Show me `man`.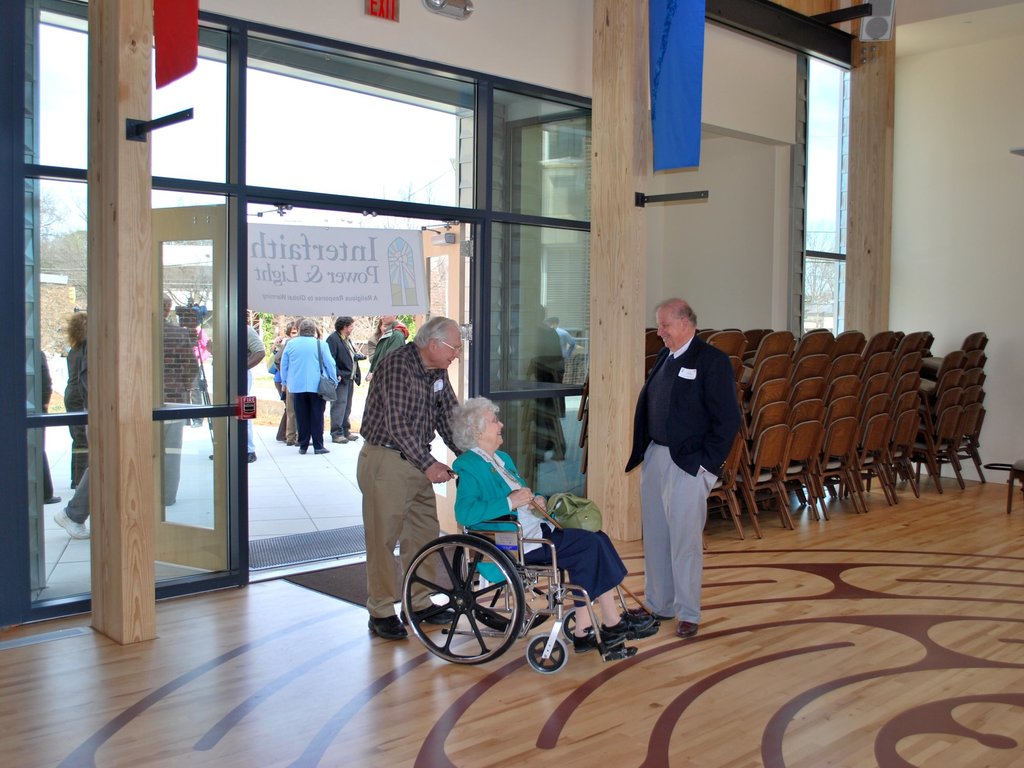
`man` is here: 161 287 201 508.
